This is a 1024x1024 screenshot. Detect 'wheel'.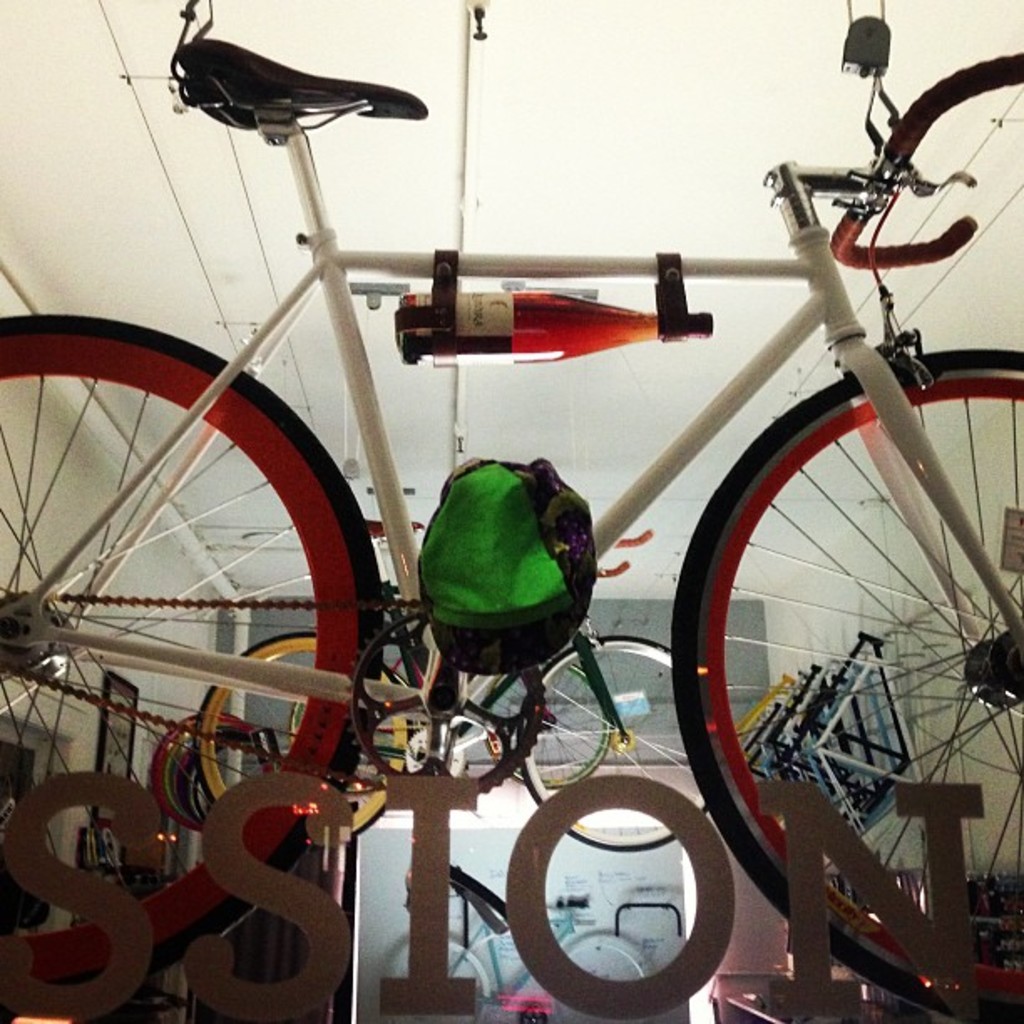
{"x1": 482, "y1": 656, "x2": 607, "y2": 791}.
